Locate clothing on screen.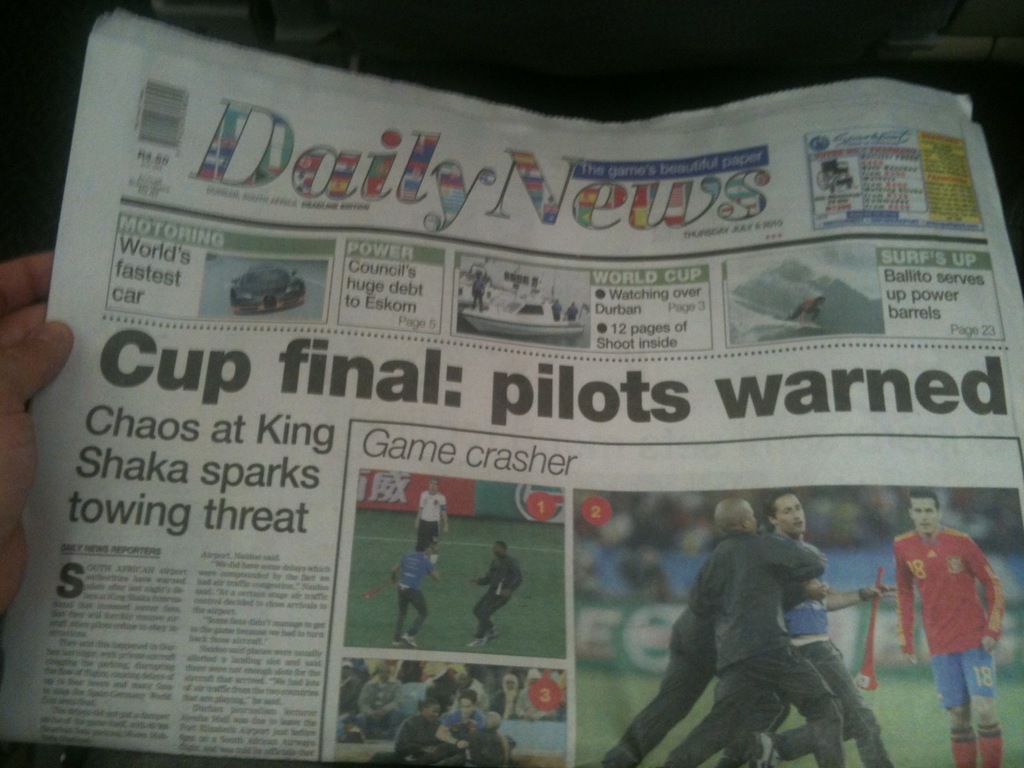
On screen at 414:490:447:542.
